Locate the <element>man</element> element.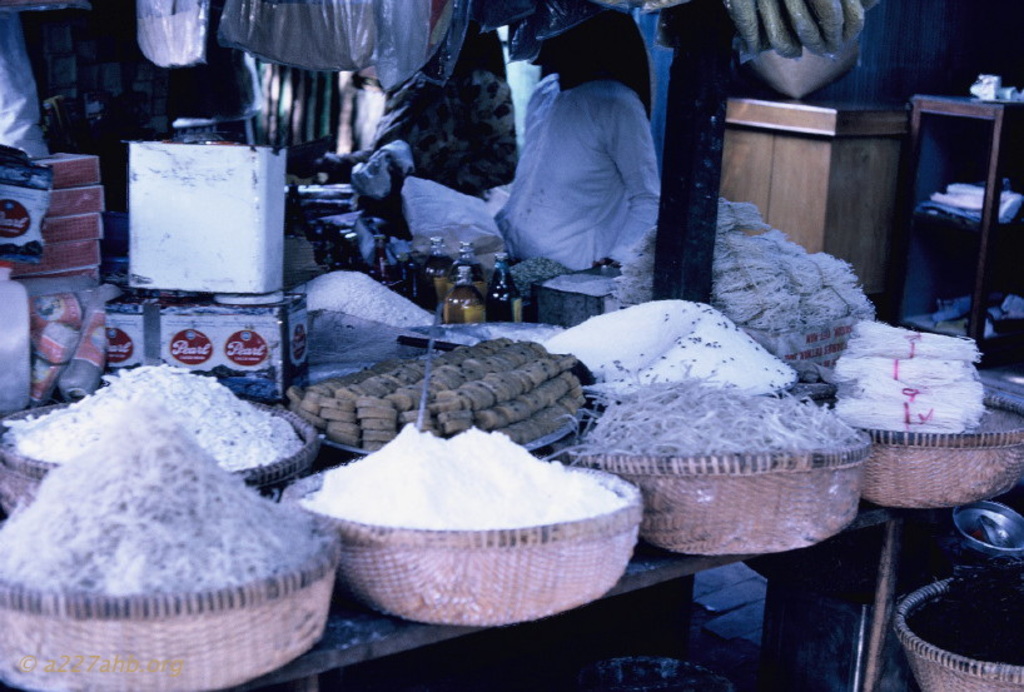
Element bbox: bbox(499, 3, 668, 317).
